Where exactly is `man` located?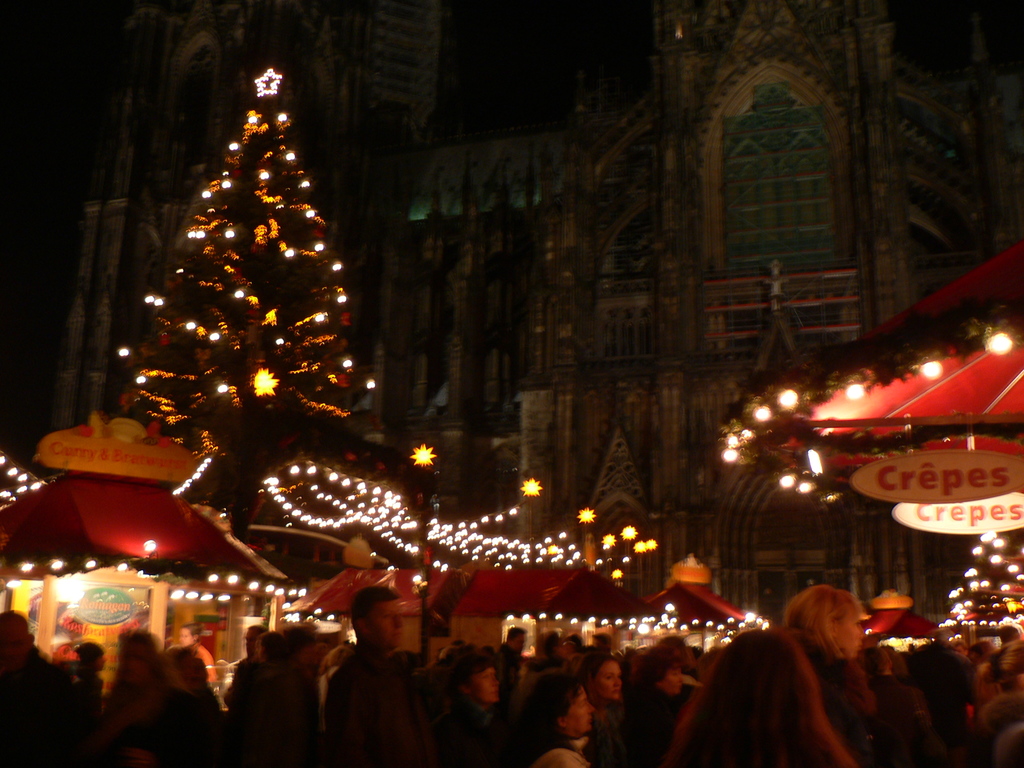
Its bounding box is box=[0, 611, 72, 767].
